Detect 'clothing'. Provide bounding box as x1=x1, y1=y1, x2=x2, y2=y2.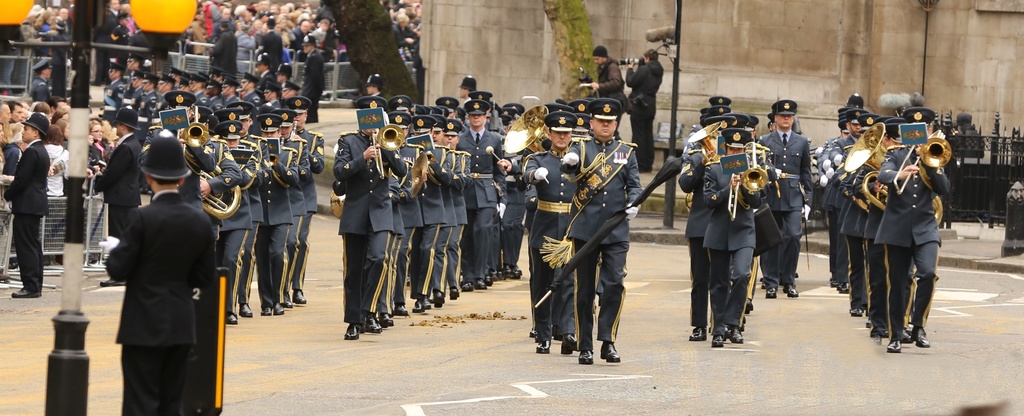
x1=96, y1=138, x2=218, y2=406.
